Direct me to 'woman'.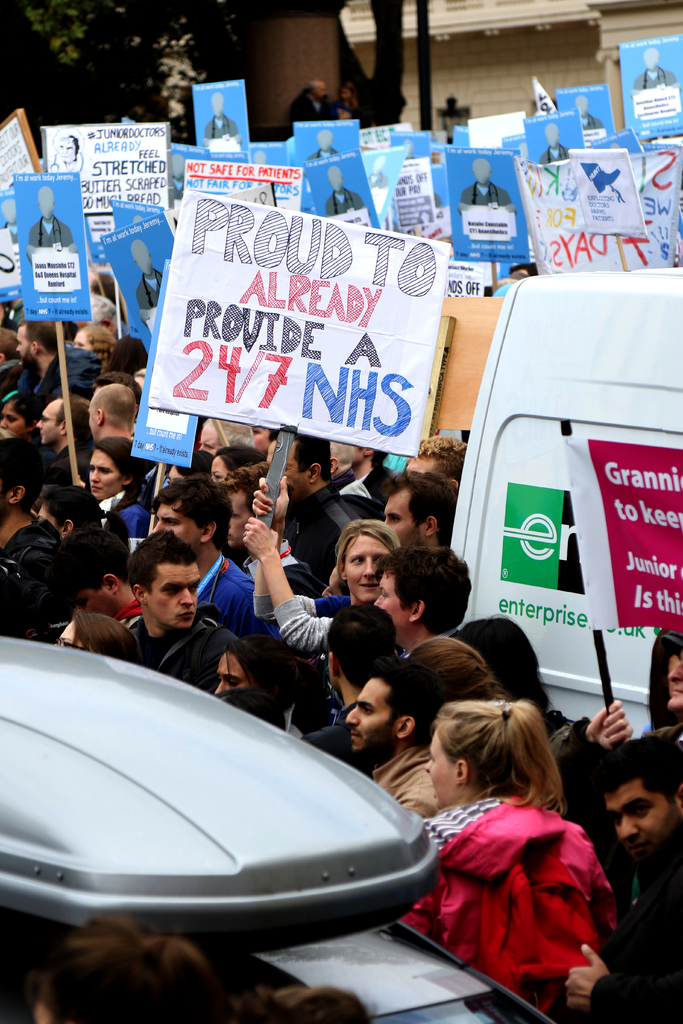
Direction: region(35, 483, 134, 567).
